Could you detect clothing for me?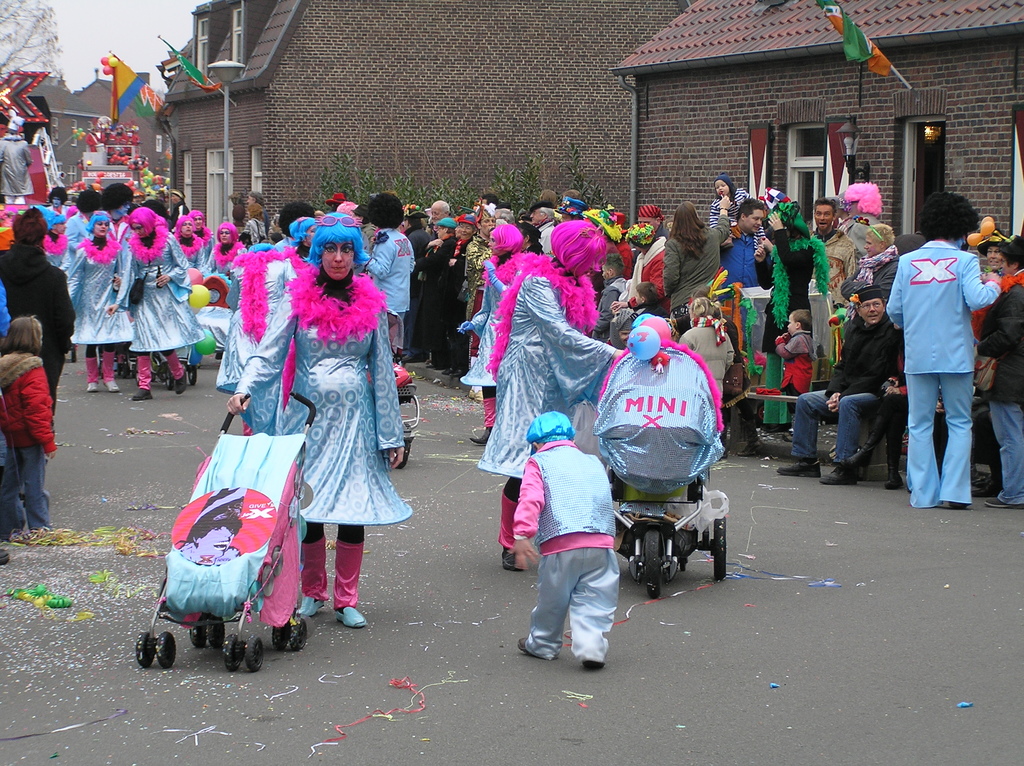
Detection result: crop(887, 237, 1003, 513).
